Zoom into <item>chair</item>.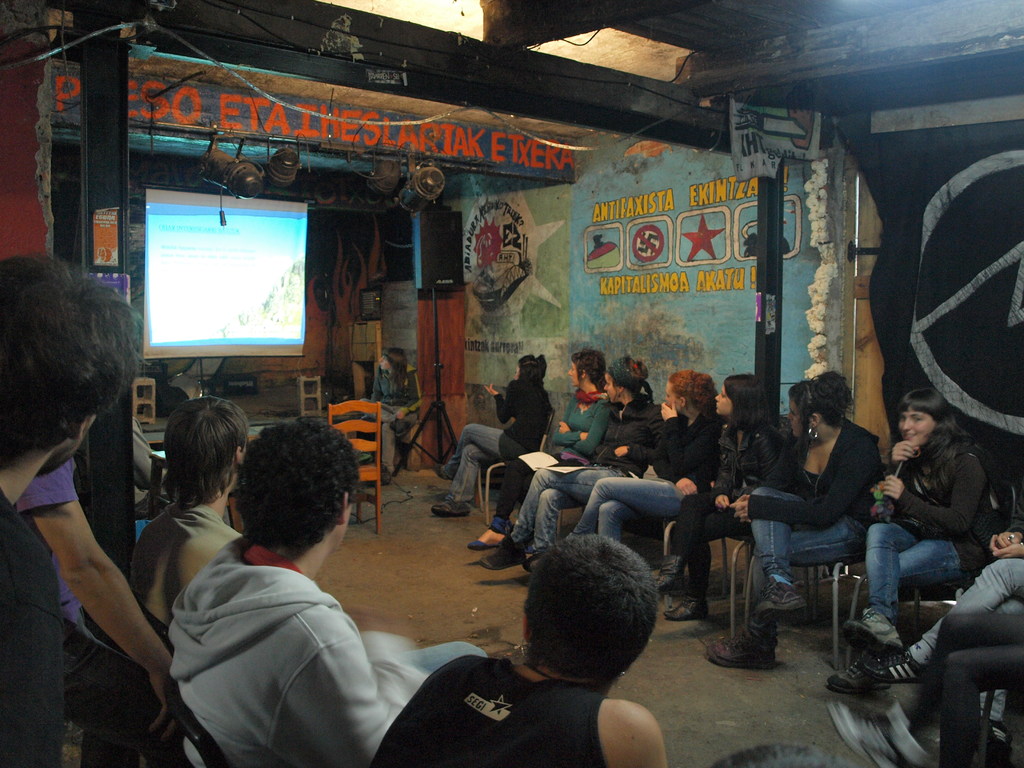
Zoom target: (x1=742, y1=464, x2=919, y2=669).
